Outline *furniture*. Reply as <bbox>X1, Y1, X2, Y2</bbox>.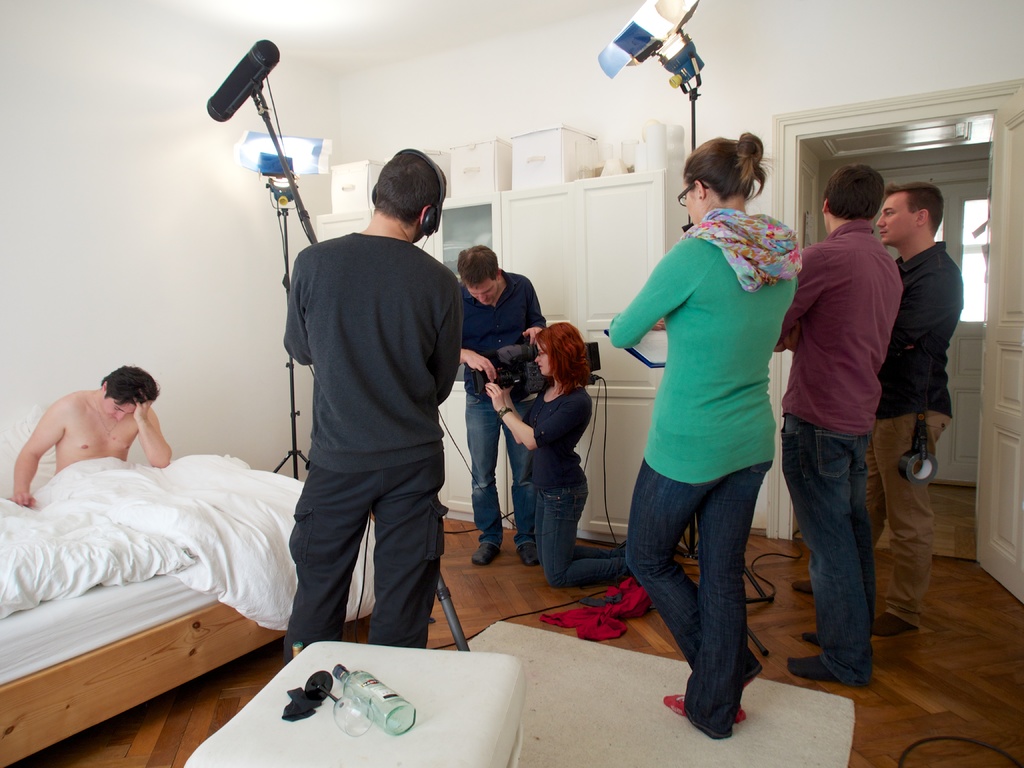
<bbox>0, 455, 376, 767</bbox>.
